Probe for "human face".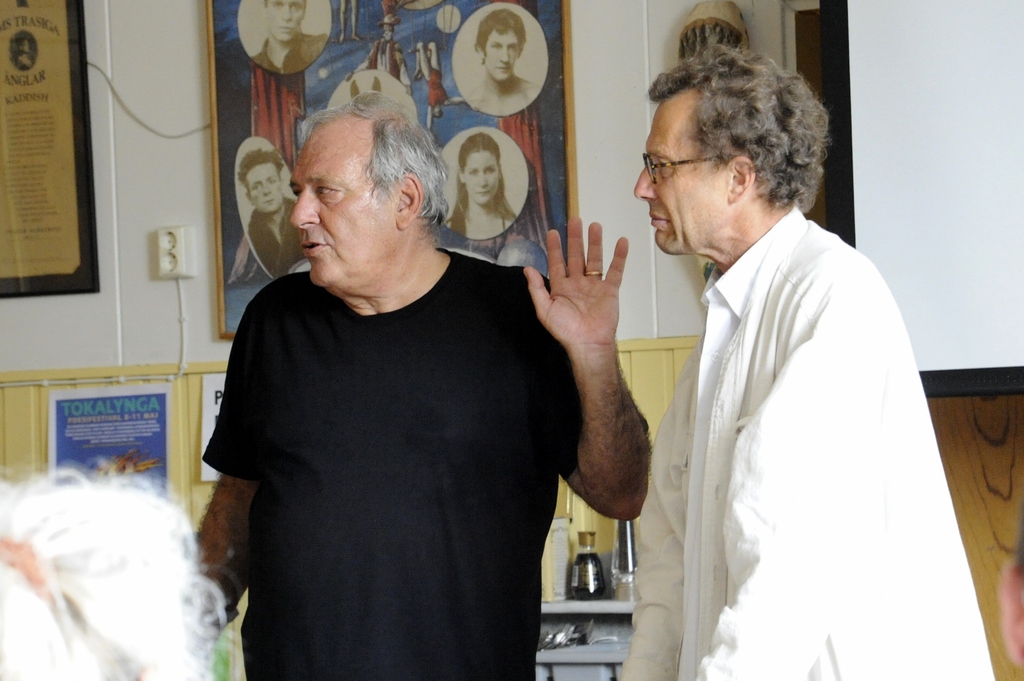
Probe result: select_region(287, 135, 391, 287).
